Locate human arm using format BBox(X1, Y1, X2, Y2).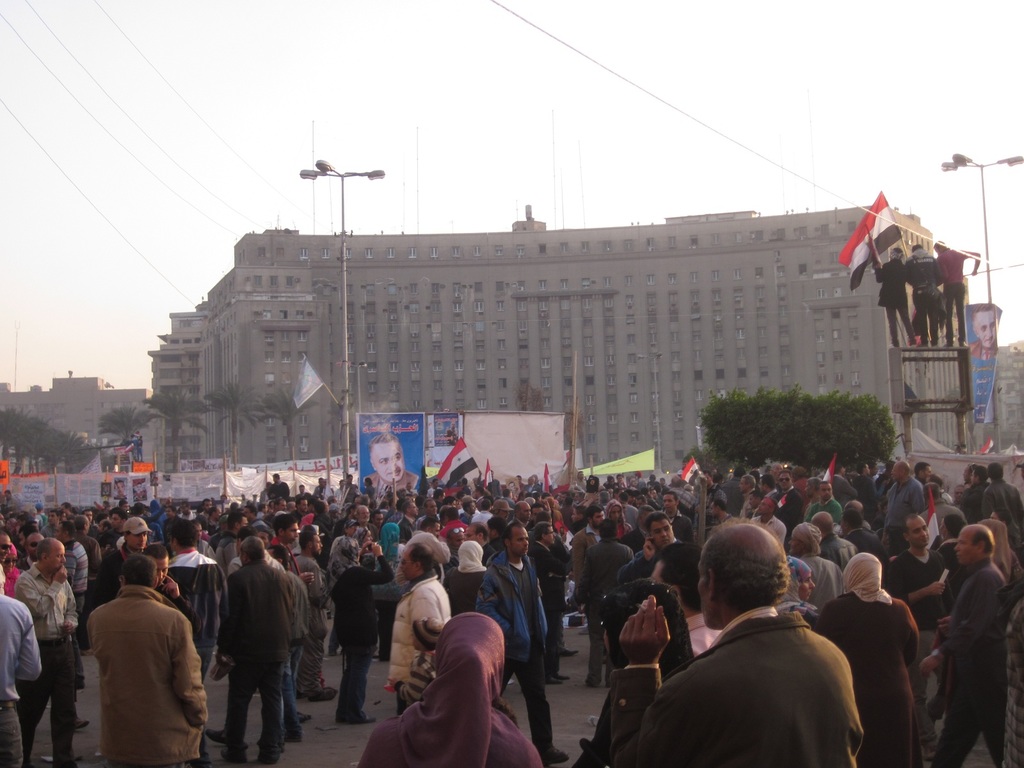
BBox(692, 491, 729, 520).
